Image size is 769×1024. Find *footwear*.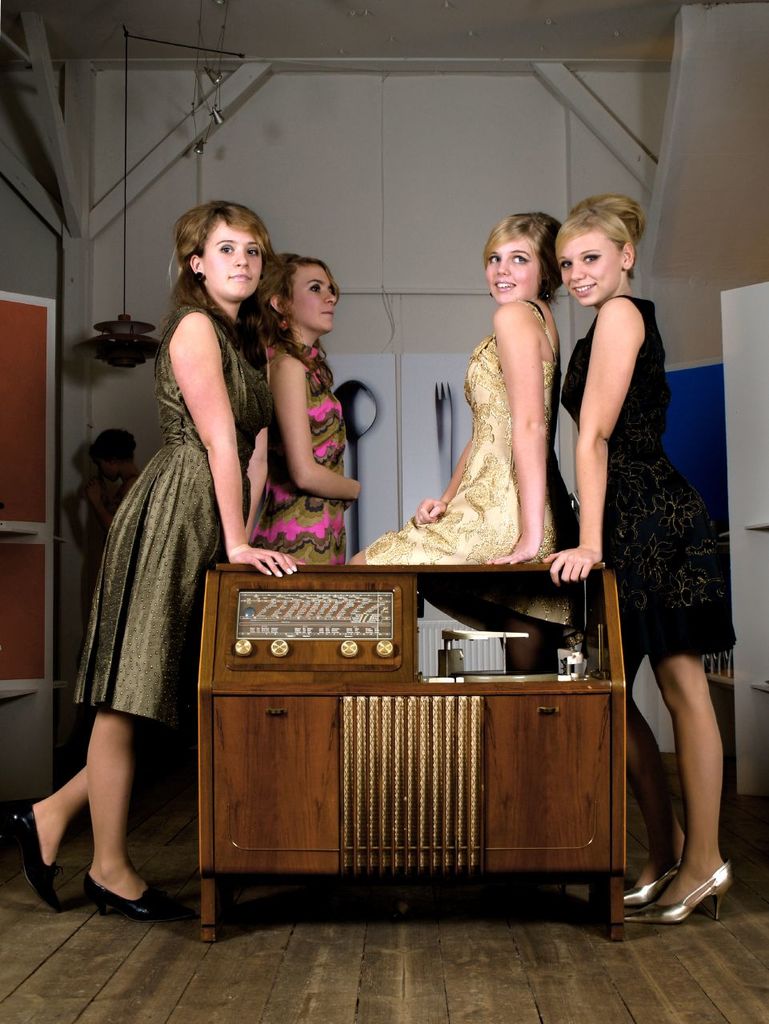
box(6, 800, 62, 913).
